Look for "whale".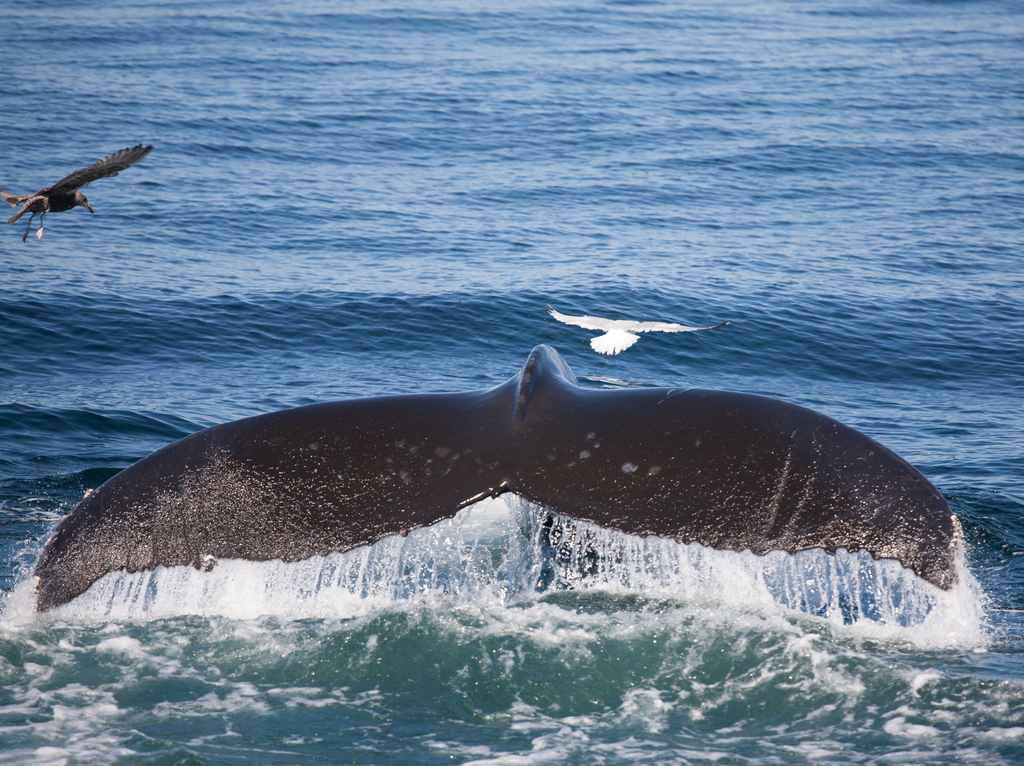
Found: rect(26, 344, 959, 610).
